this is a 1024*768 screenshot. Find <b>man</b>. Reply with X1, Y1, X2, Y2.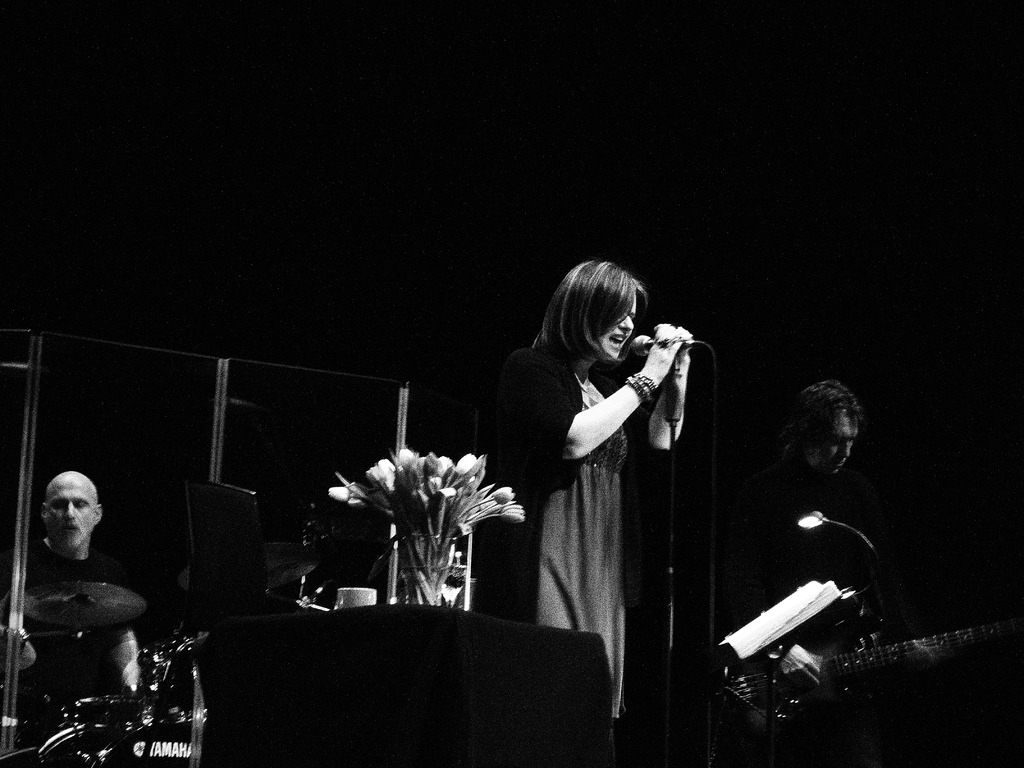
0, 465, 151, 749.
